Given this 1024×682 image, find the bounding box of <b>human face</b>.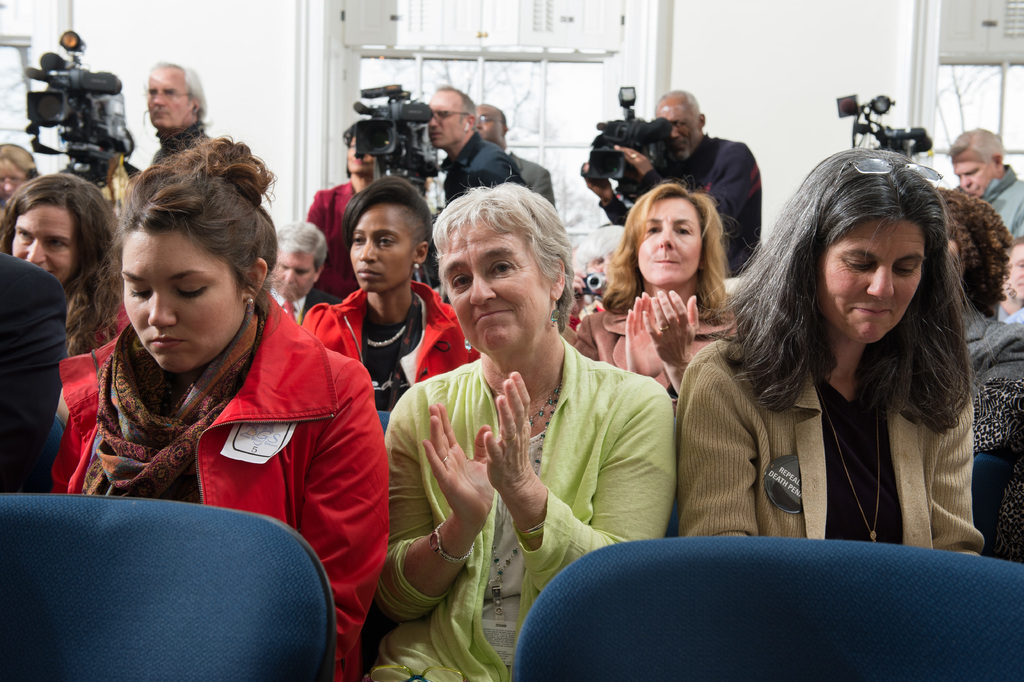
box(475, 104, 502, 146).
